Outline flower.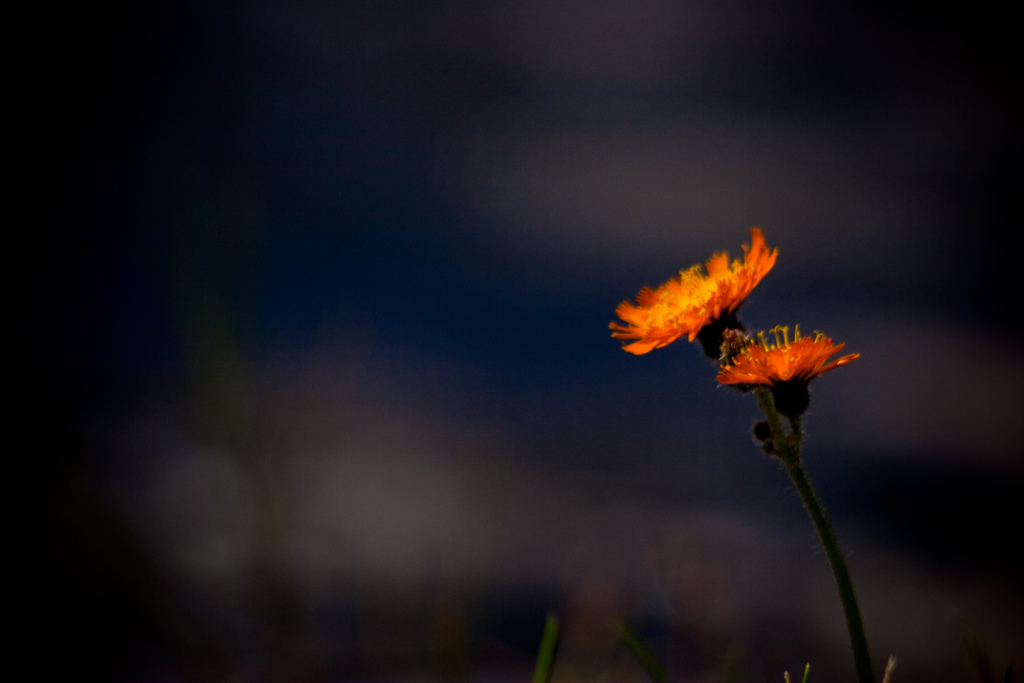
Outline: region(711, 313, 863, 431).
